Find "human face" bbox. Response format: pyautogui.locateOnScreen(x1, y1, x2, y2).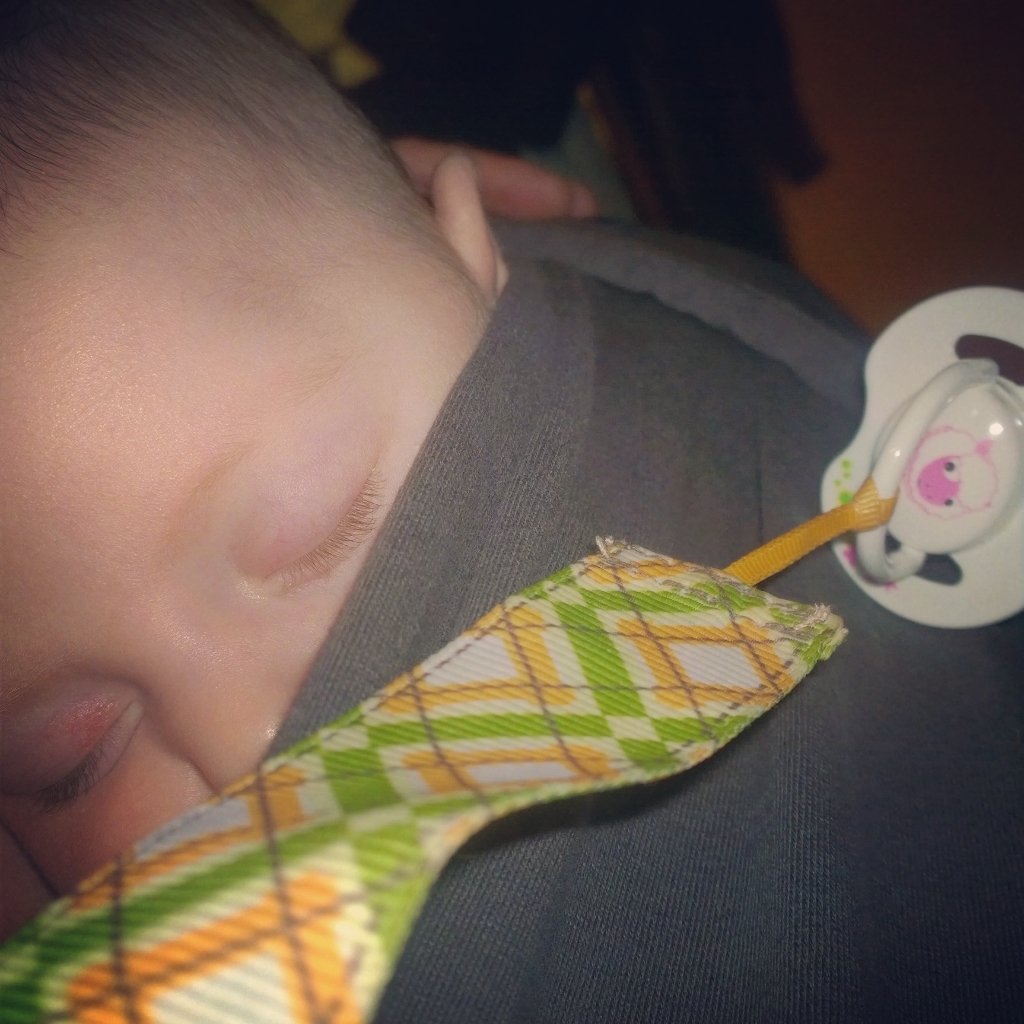
pyautogui.locateOnScreen(0, 158, 497, 897).
